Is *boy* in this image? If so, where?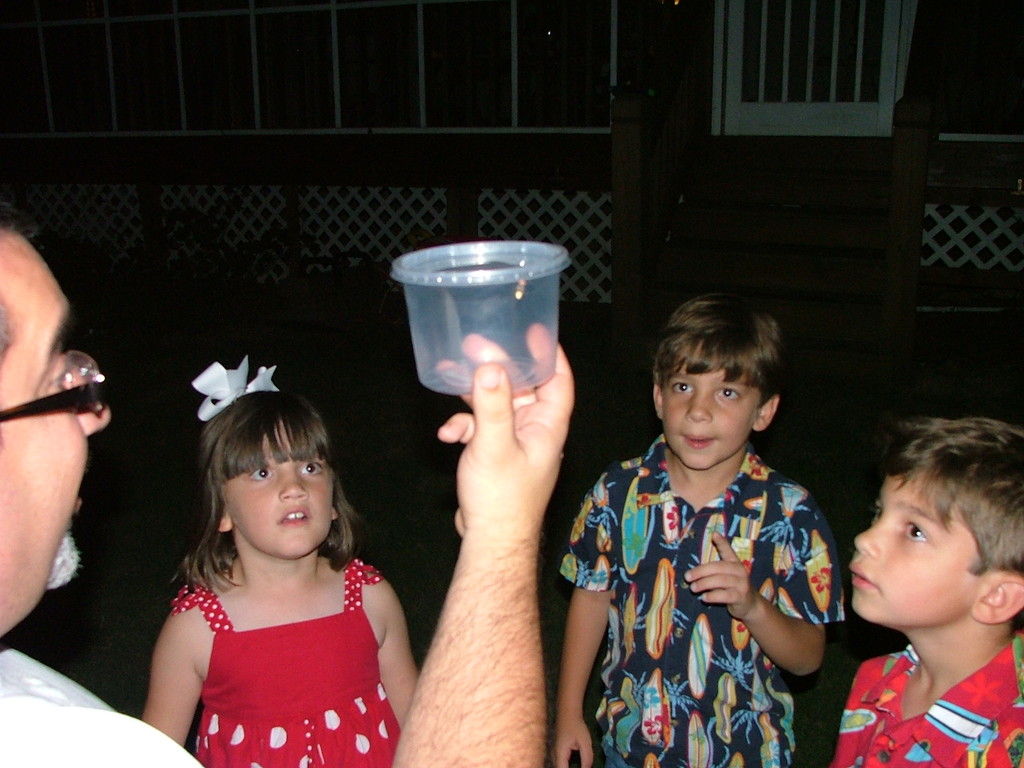
Yes, at 544:291:847:767.
